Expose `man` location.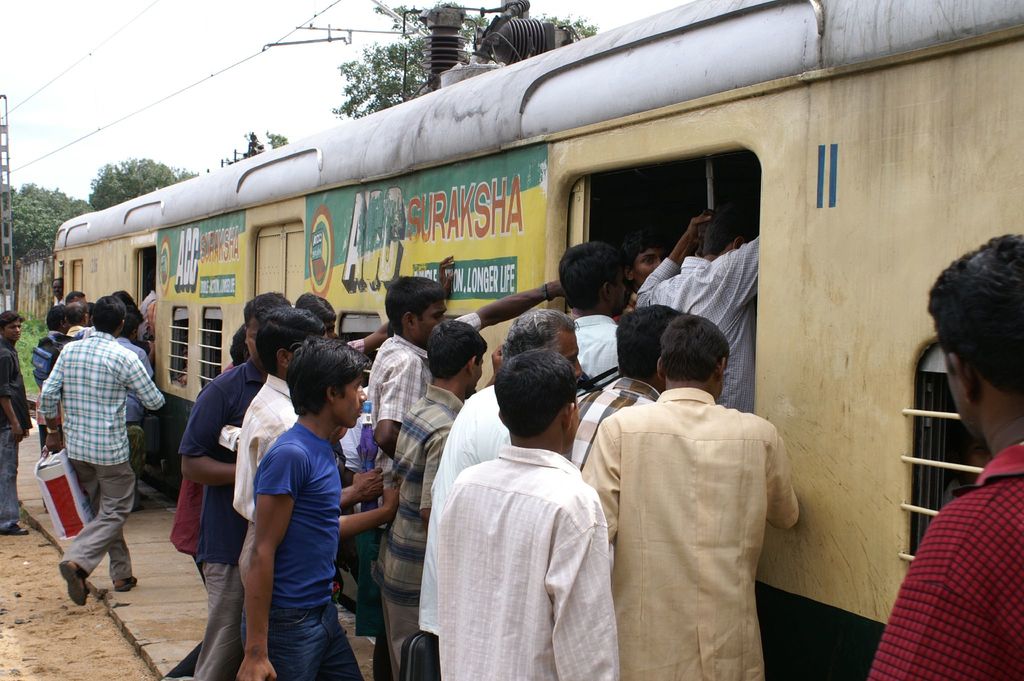
Exposed at <region>233, 299, 414, 680</region>.
